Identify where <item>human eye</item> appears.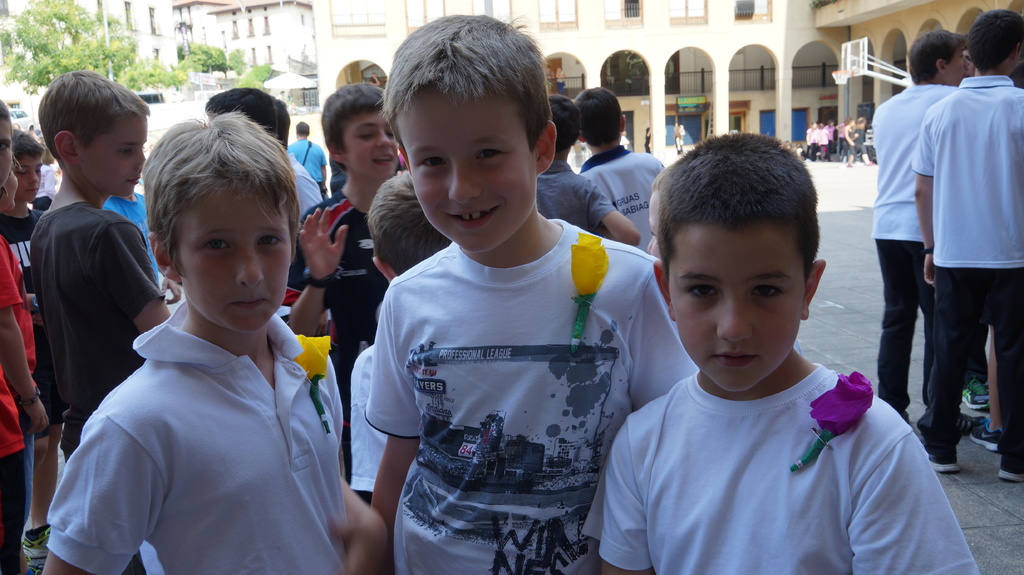
Appears at box=[476, 144, 509, 164].
